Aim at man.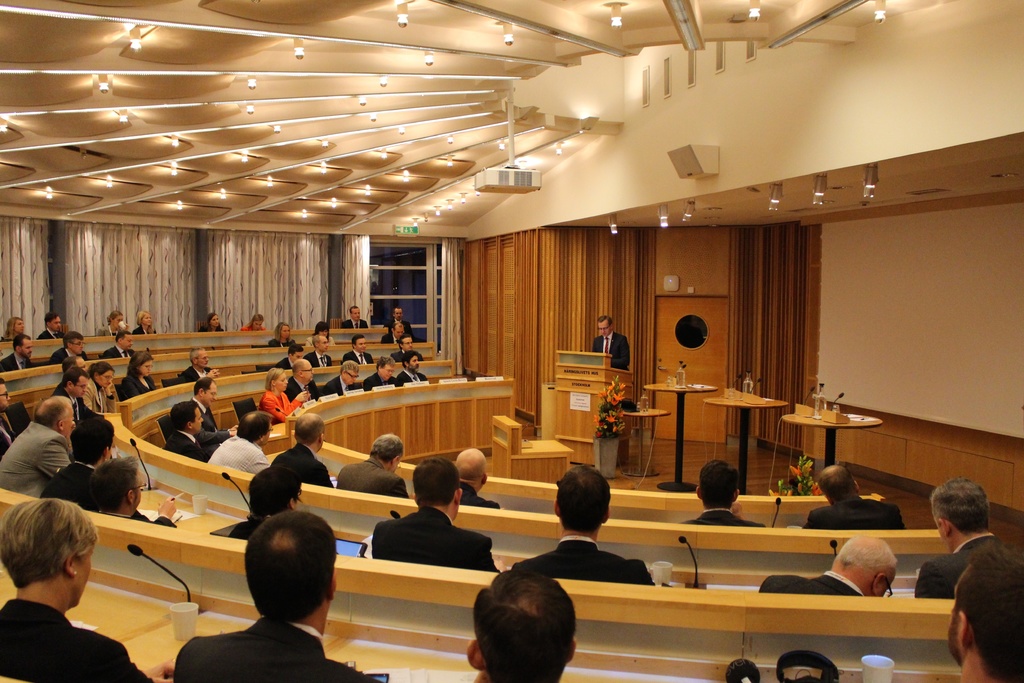
Aimed at [left=339, top=304, right=365, bottom=329].
